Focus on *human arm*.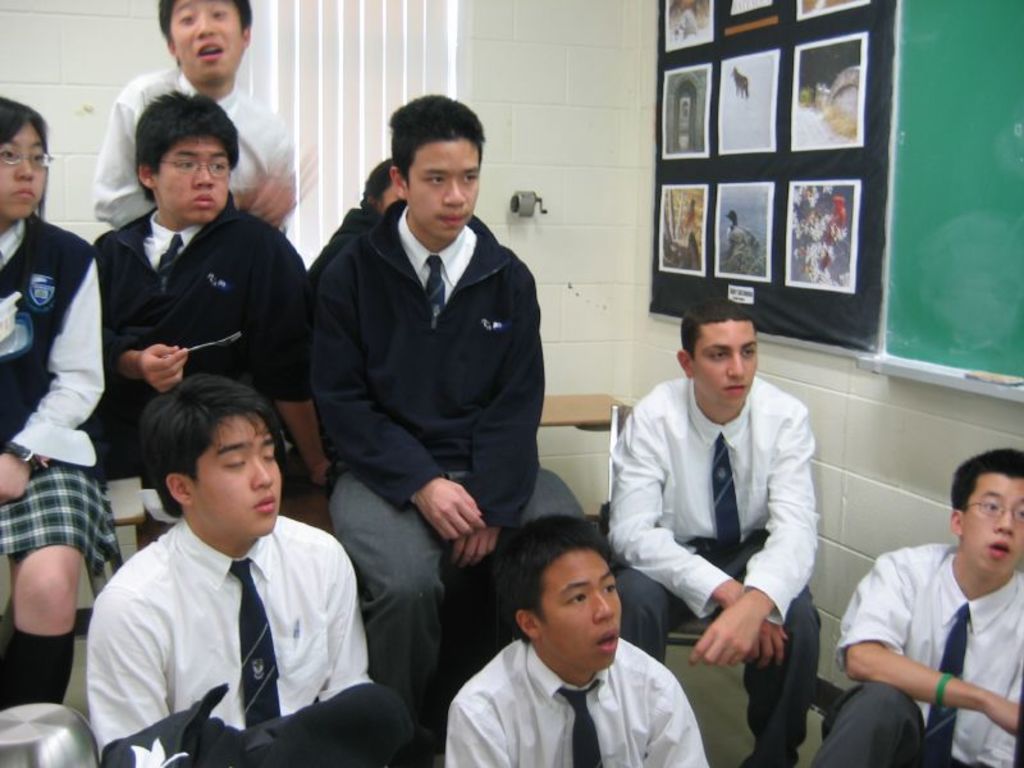
Focused at pyautogui.locateOnScreen(461, 270, 545, 564).
